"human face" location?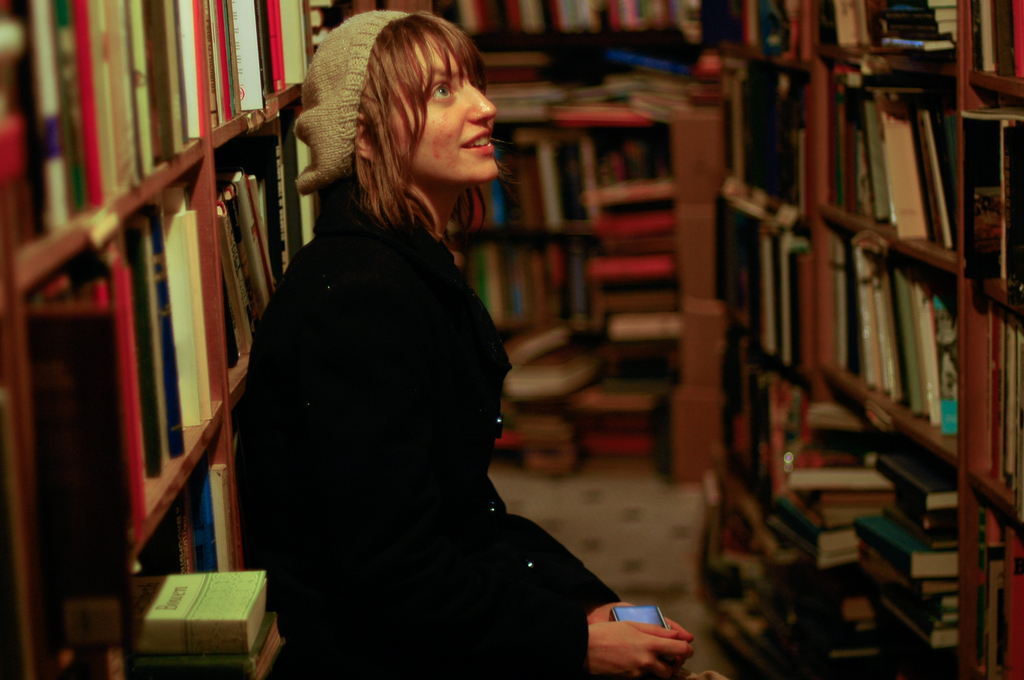
(x1=397, y1=50, x2=506, y2=182)
